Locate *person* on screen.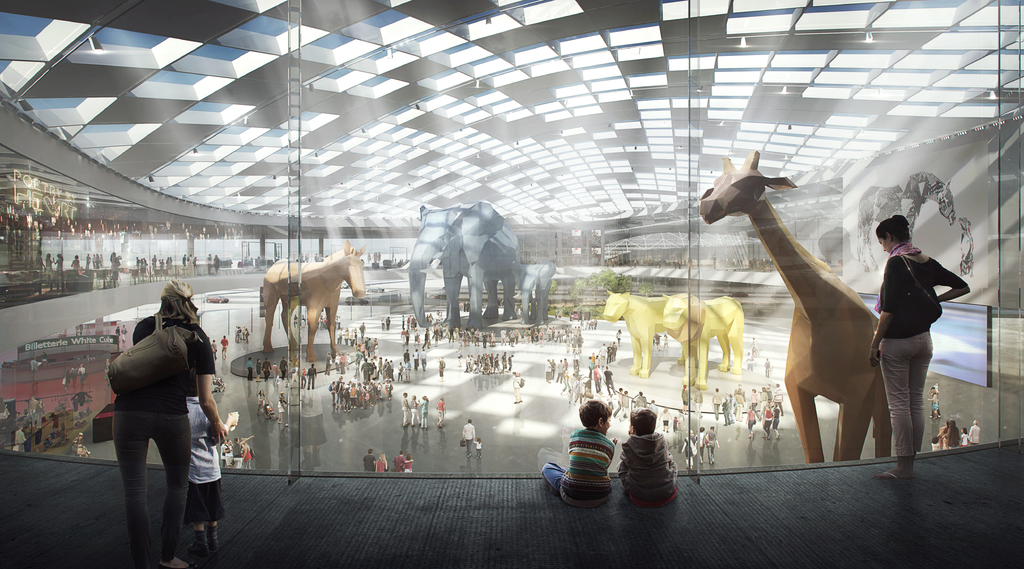
On screen at select_region(609, 408, 679, 501).
